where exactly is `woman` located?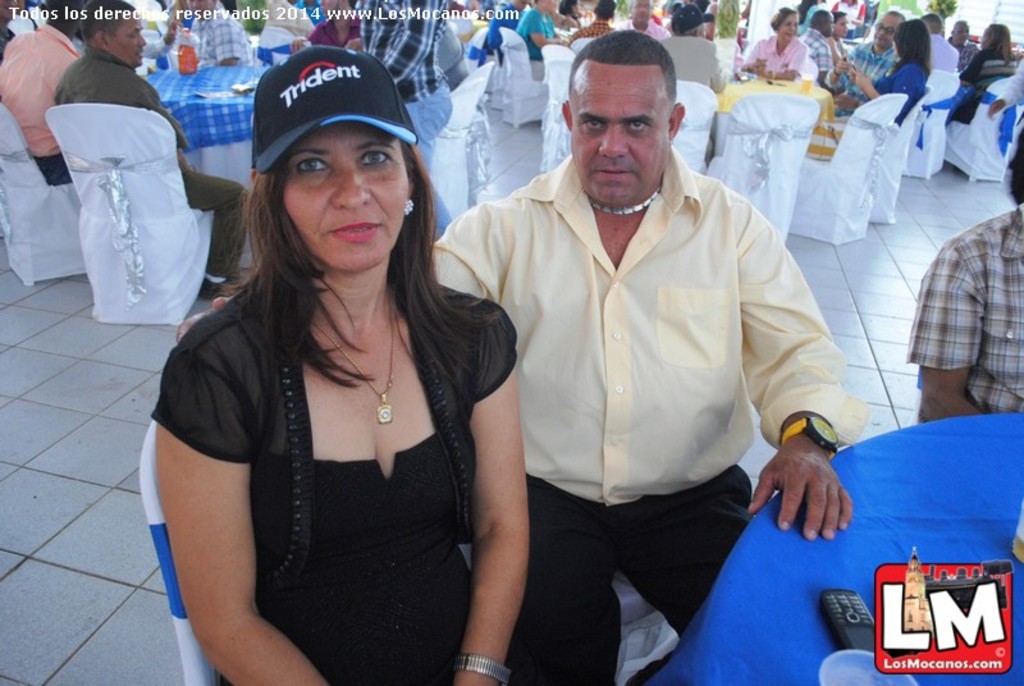
Its bounding box is 741:6:809:79.
